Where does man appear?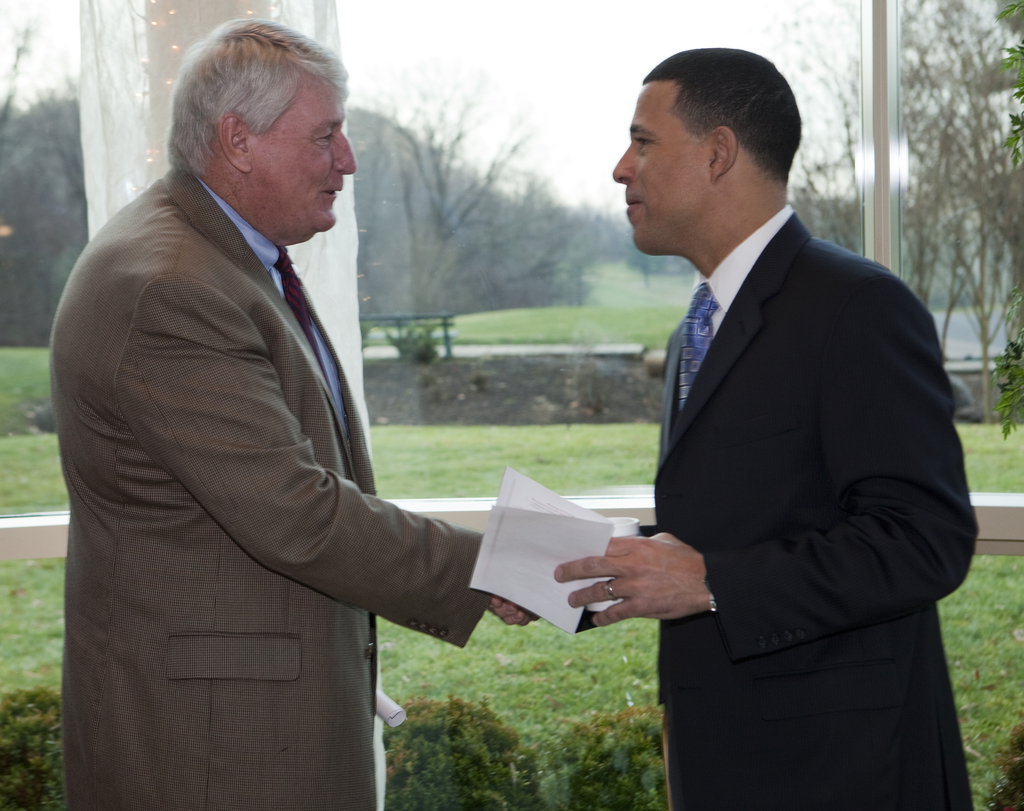
Appears at 493:47:971:810.
